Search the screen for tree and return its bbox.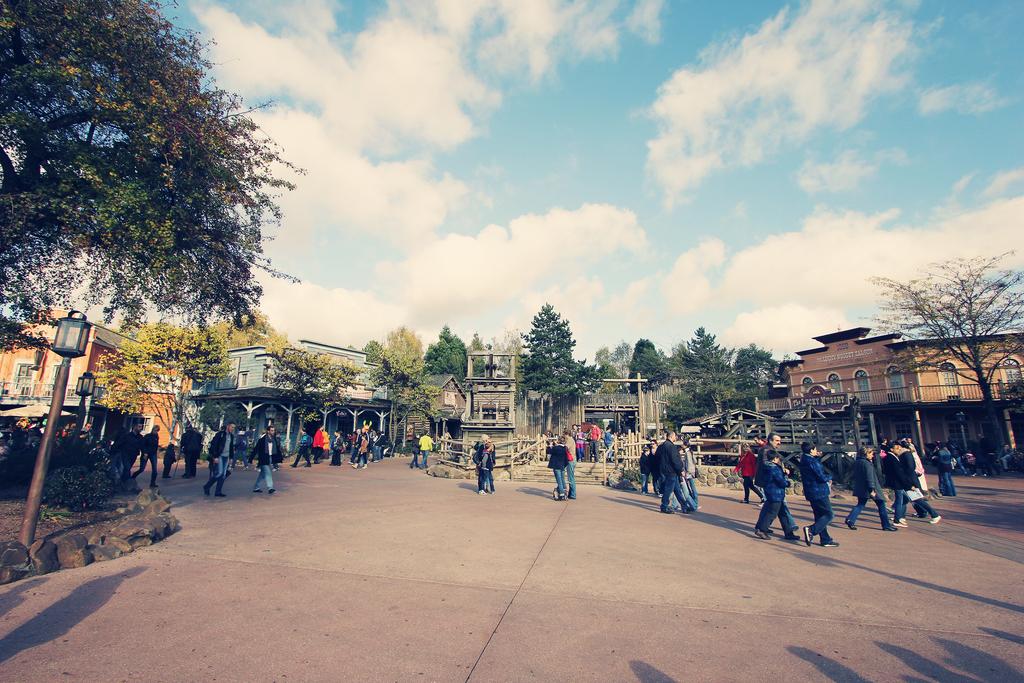
Found: left=624, top=342, right=665, bottom=395.
